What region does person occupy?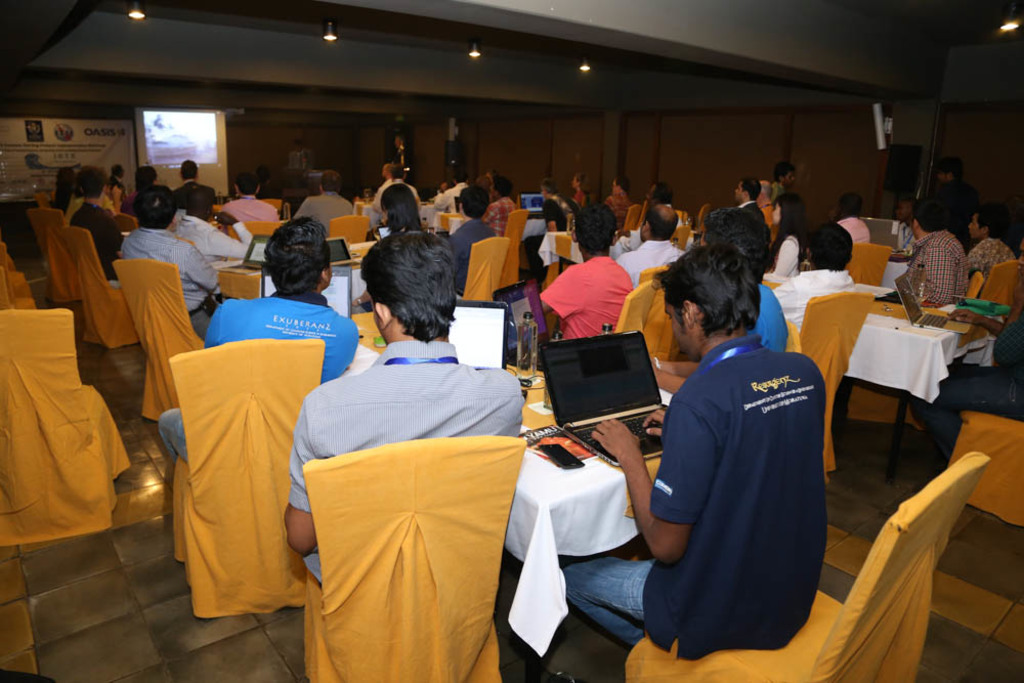
bbox=[896, 198, 912, 249].
